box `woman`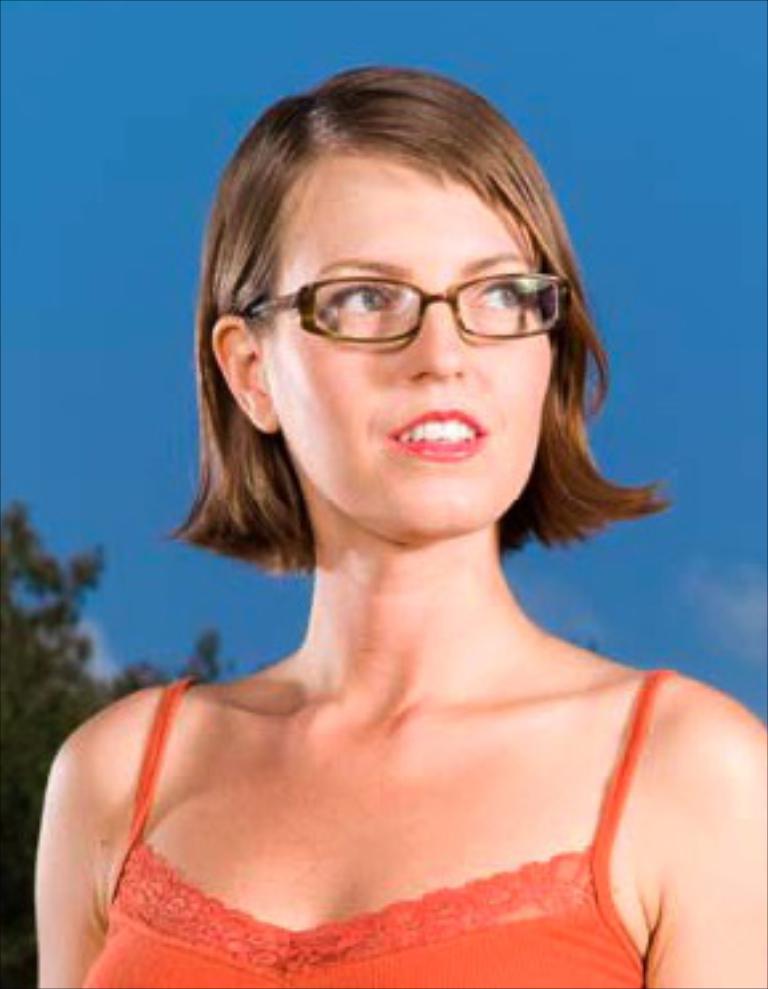
box=[24, 51, 725, 988]
